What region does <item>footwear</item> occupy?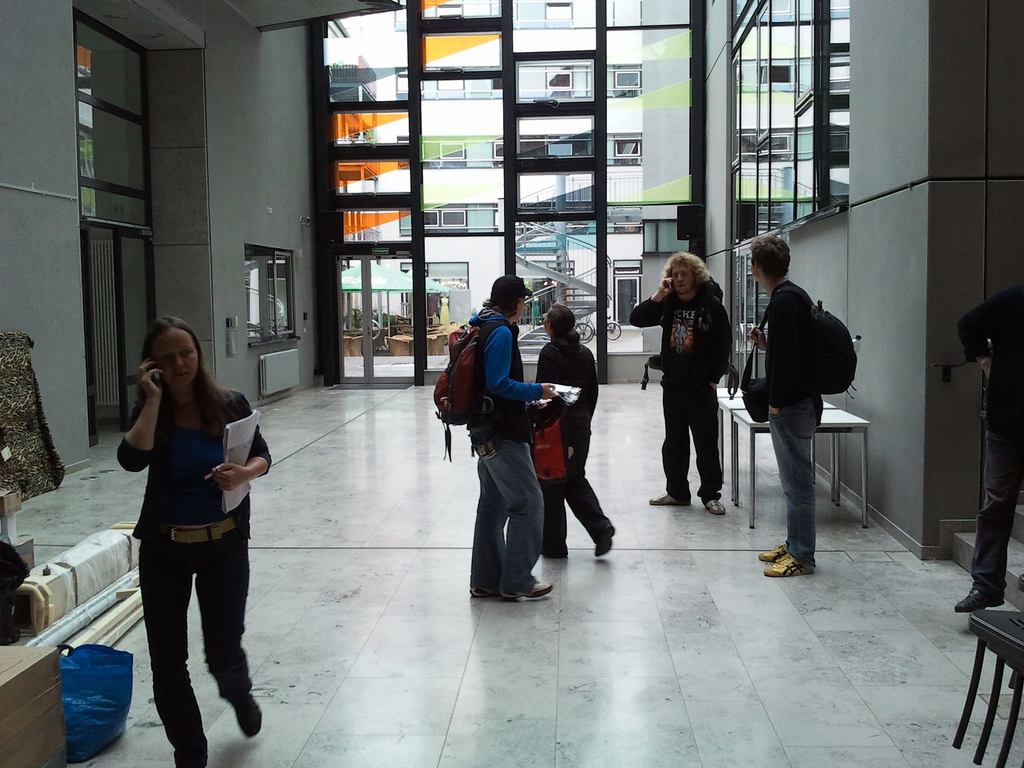
bbox=(649, 495, 690, 509).
